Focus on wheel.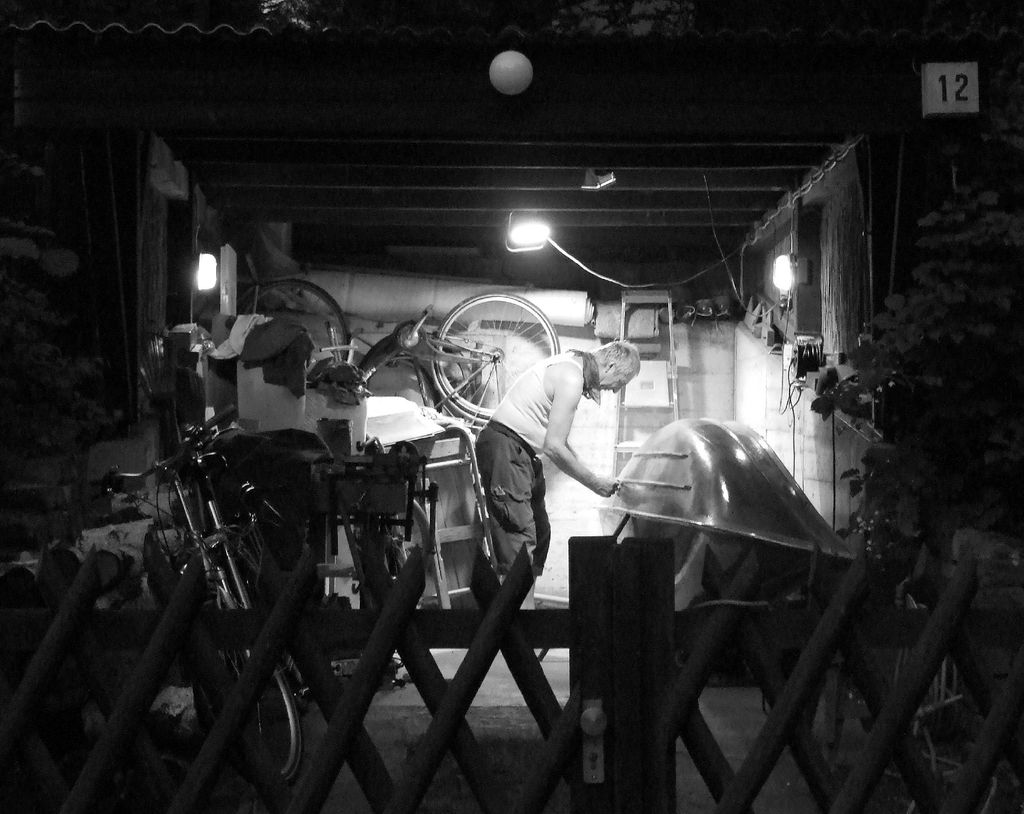
Focused at box(236, 275, 353, 355).
